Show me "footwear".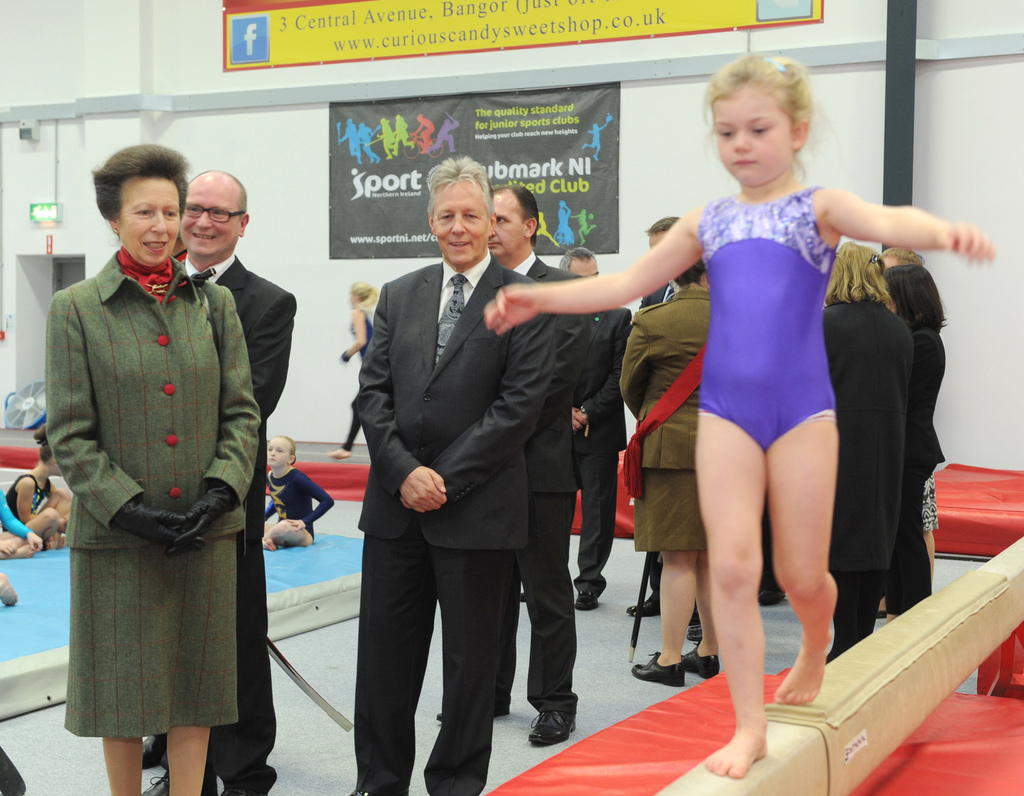
"footwear" is here: select_region(143, 733, 165, 768).
